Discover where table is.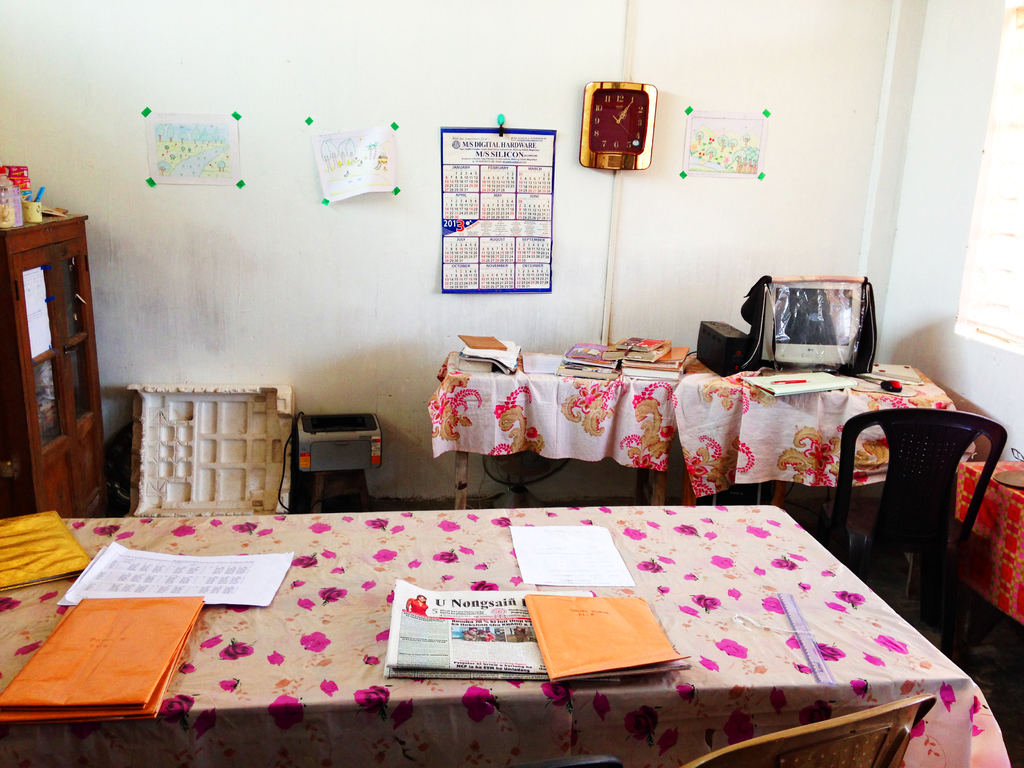
Discovered at left=95, top=420, right=948, bottom=753.
